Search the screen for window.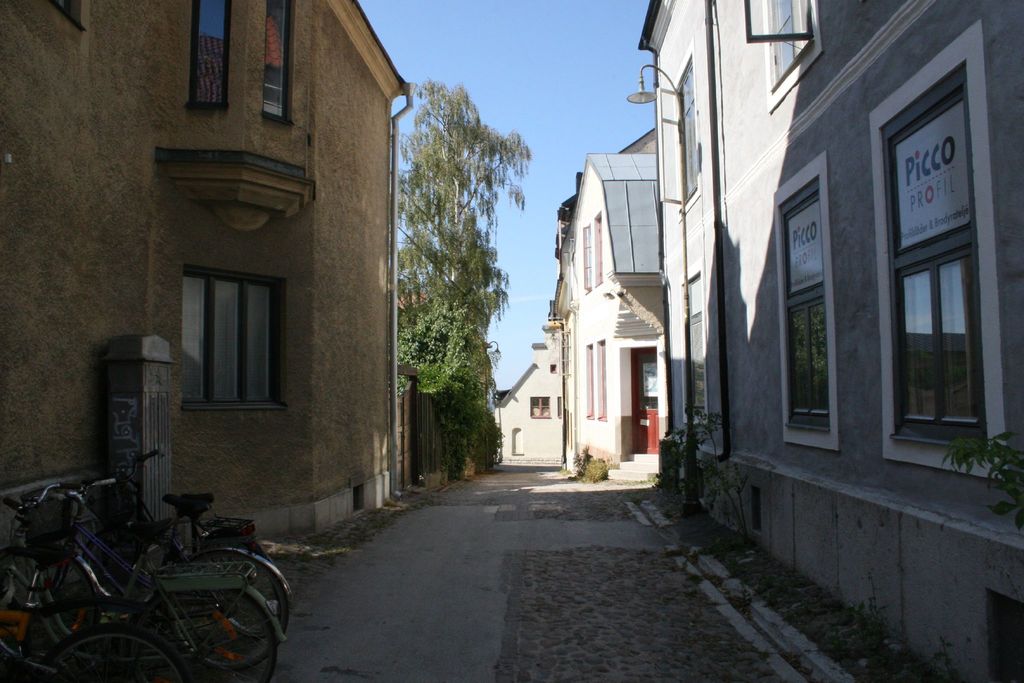
Found at (left=175, top=259, right=285, bottom=411).
